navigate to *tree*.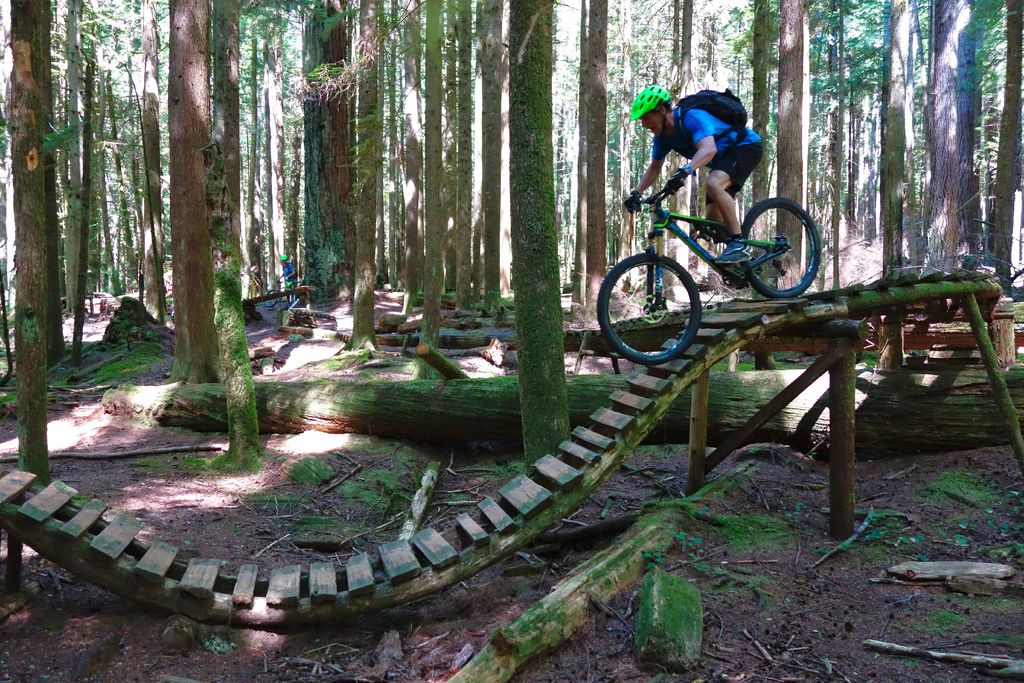
Navigation target: 0,0,63,528.
